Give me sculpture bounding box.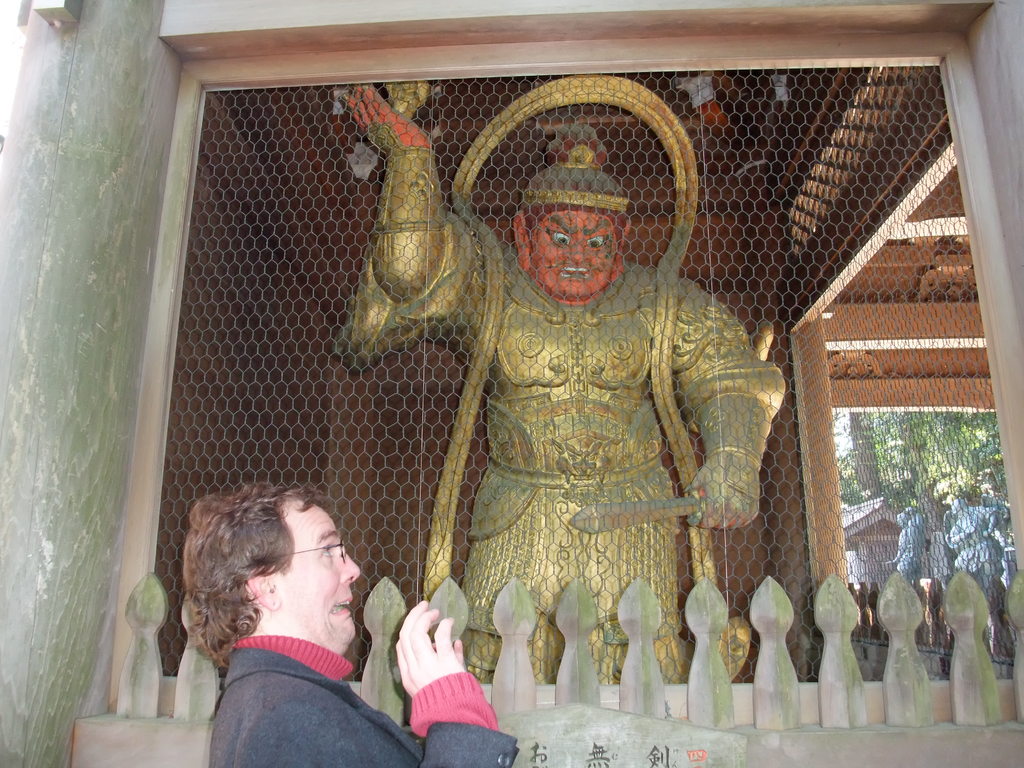
[961,486,1007,584].
